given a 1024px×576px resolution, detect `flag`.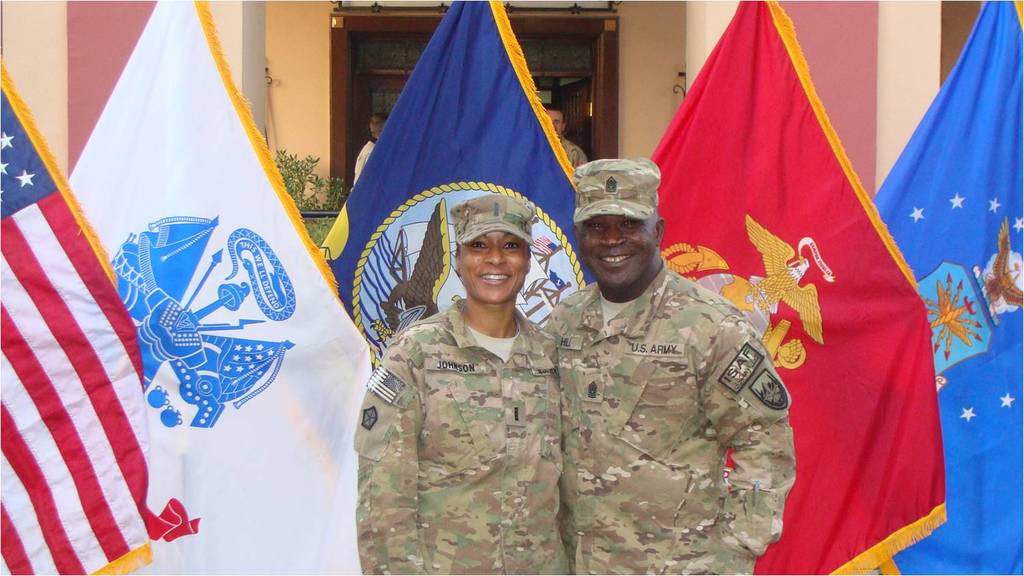
<box>57,0,382,575</box>.
